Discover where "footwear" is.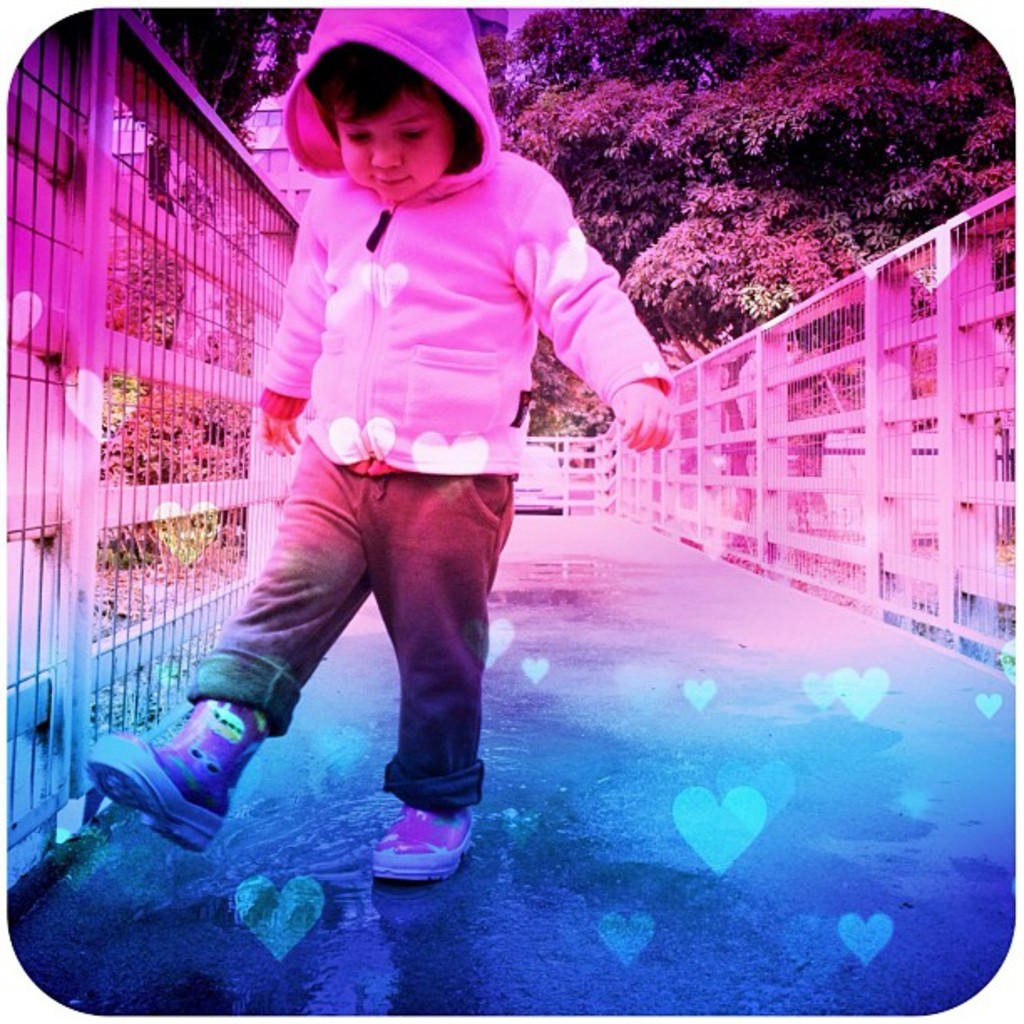
Discovered at 77 668 294 867.
